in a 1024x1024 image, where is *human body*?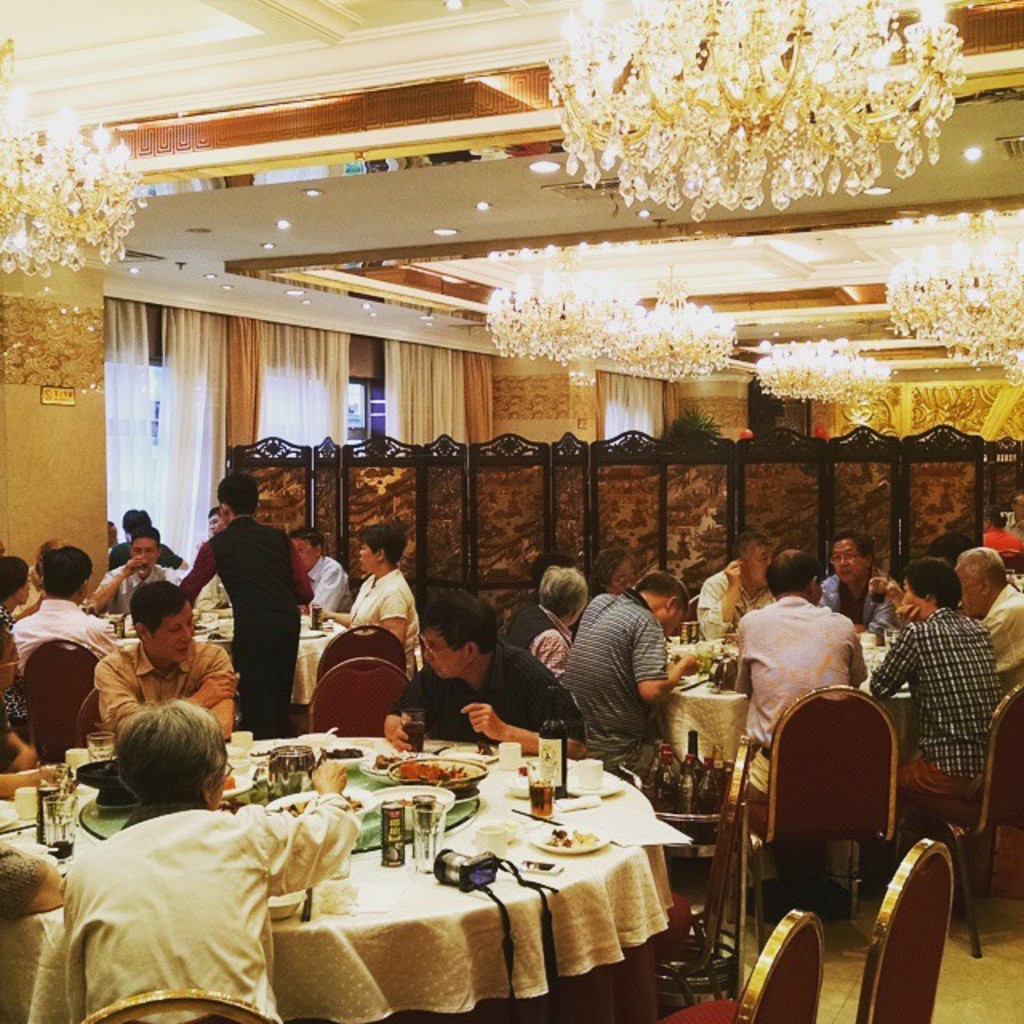
182/514/317/734.
